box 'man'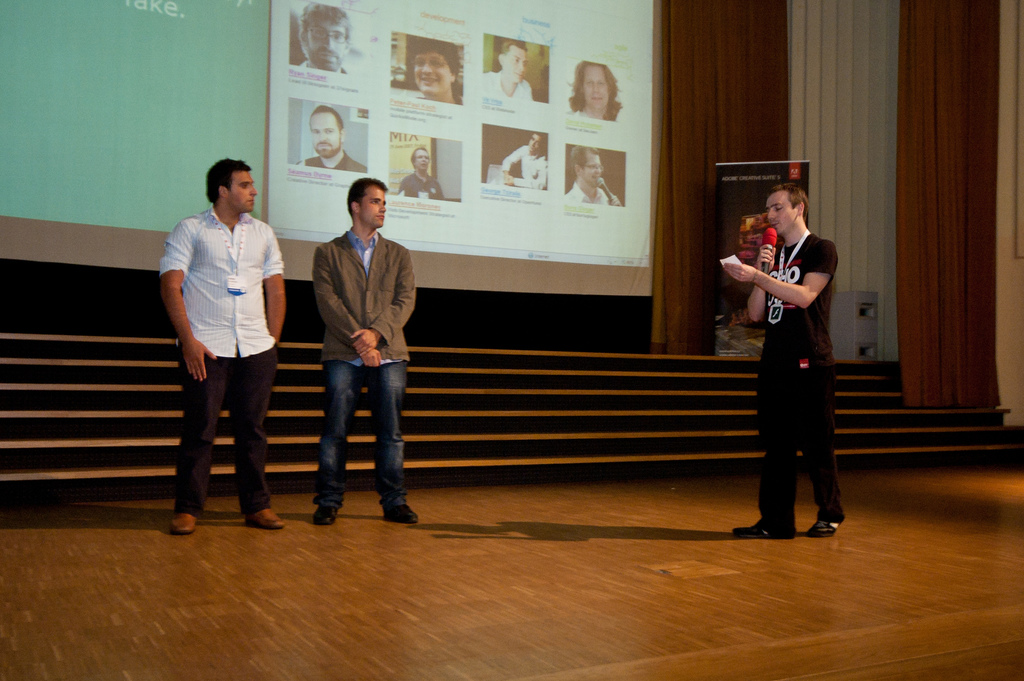
bbox=(716, 181, 845, 543)
